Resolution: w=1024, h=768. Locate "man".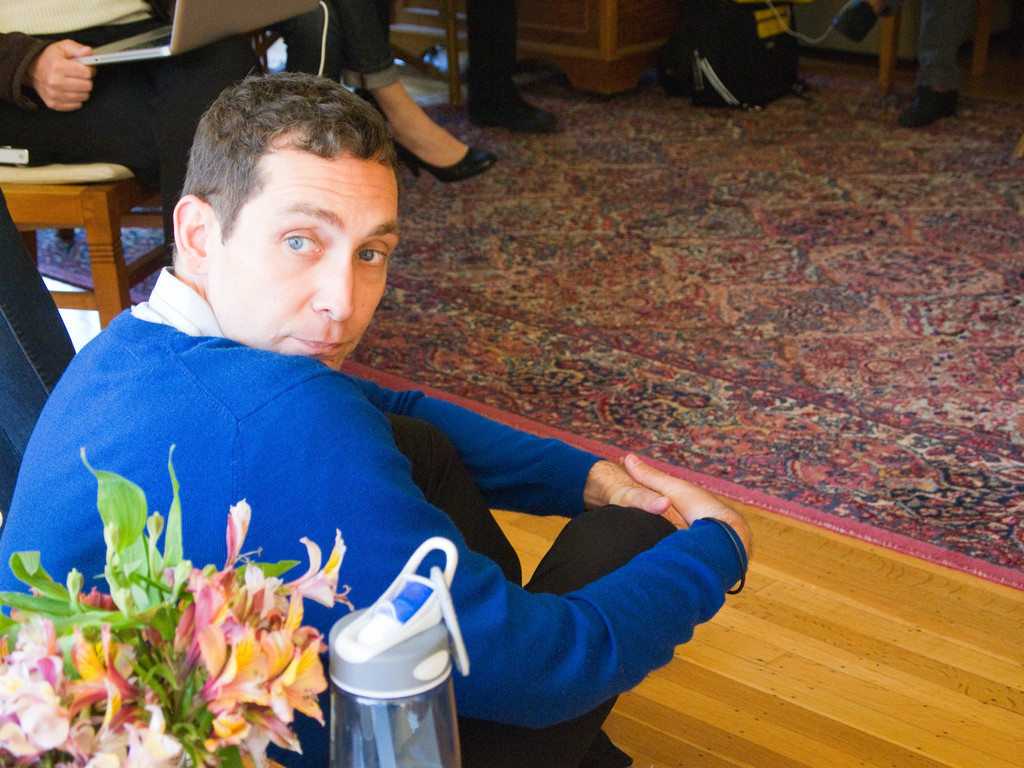
(x1=13, y1=105, x2=753, y2=730).
